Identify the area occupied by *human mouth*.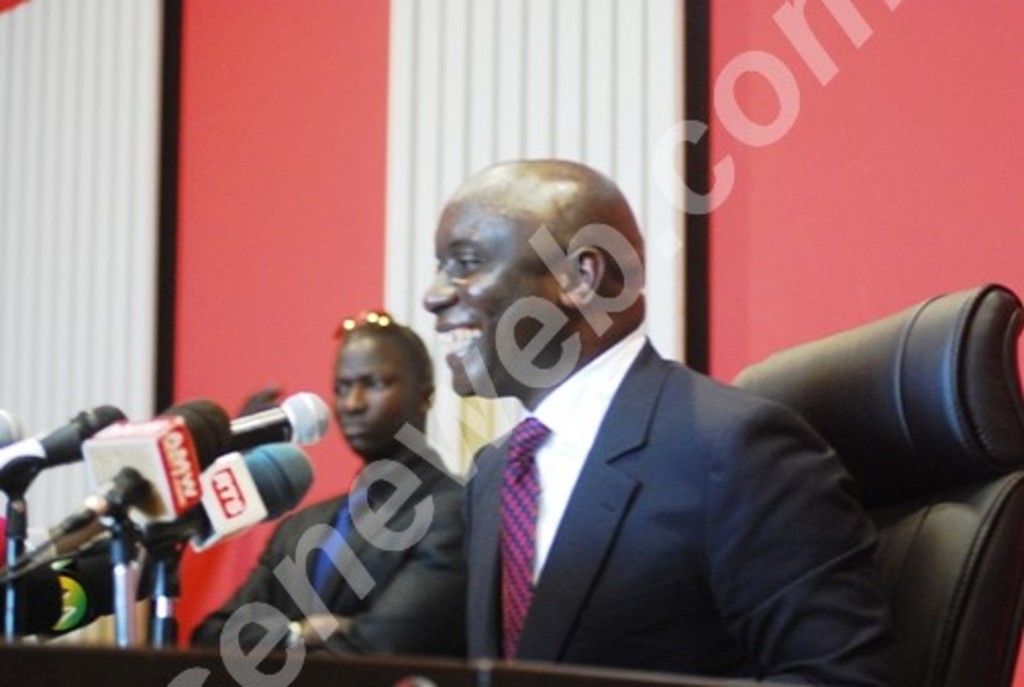
Area: bbox=[339, 416, 365, 432].
